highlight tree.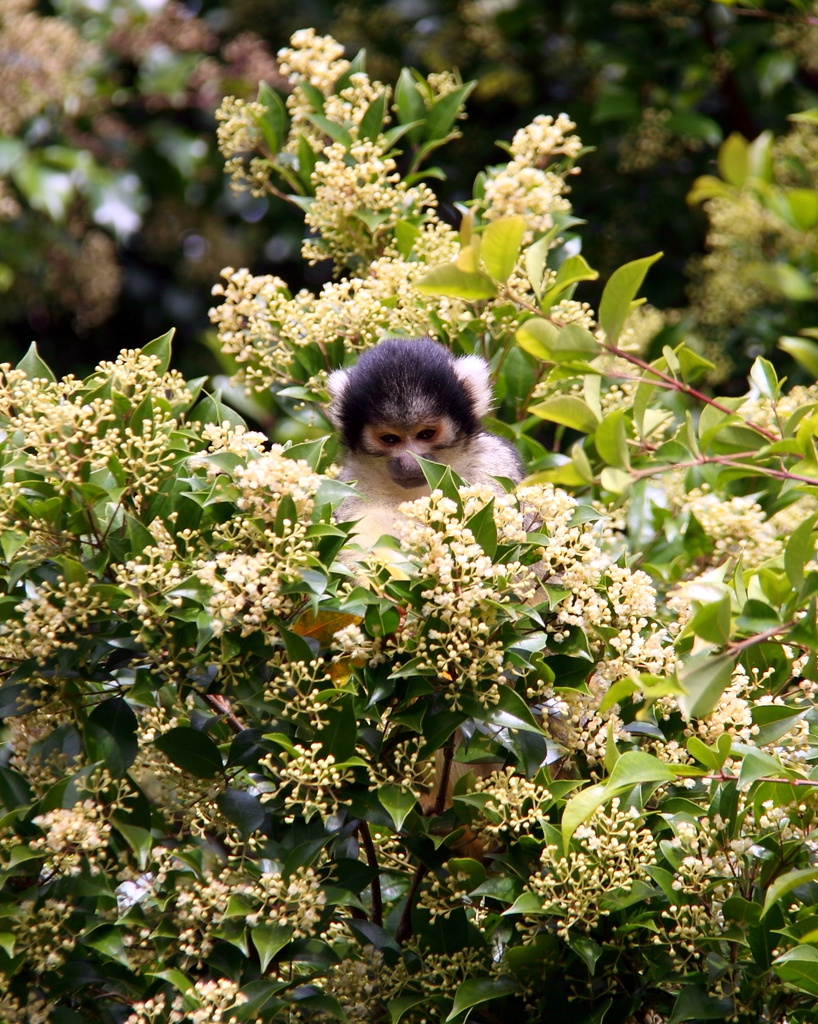
Highlighted region: (0, 0, 817, 1023).
